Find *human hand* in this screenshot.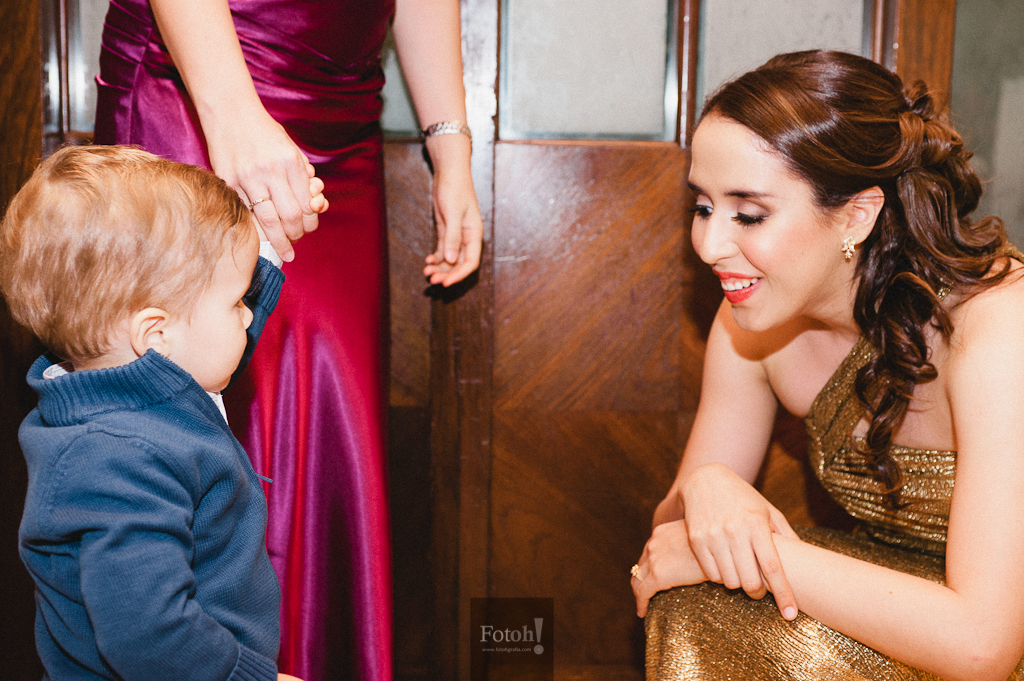
The bounding box for *human hand* is {"x1": 196, "y1": 101, "x2": 319, "y2": 253}.
